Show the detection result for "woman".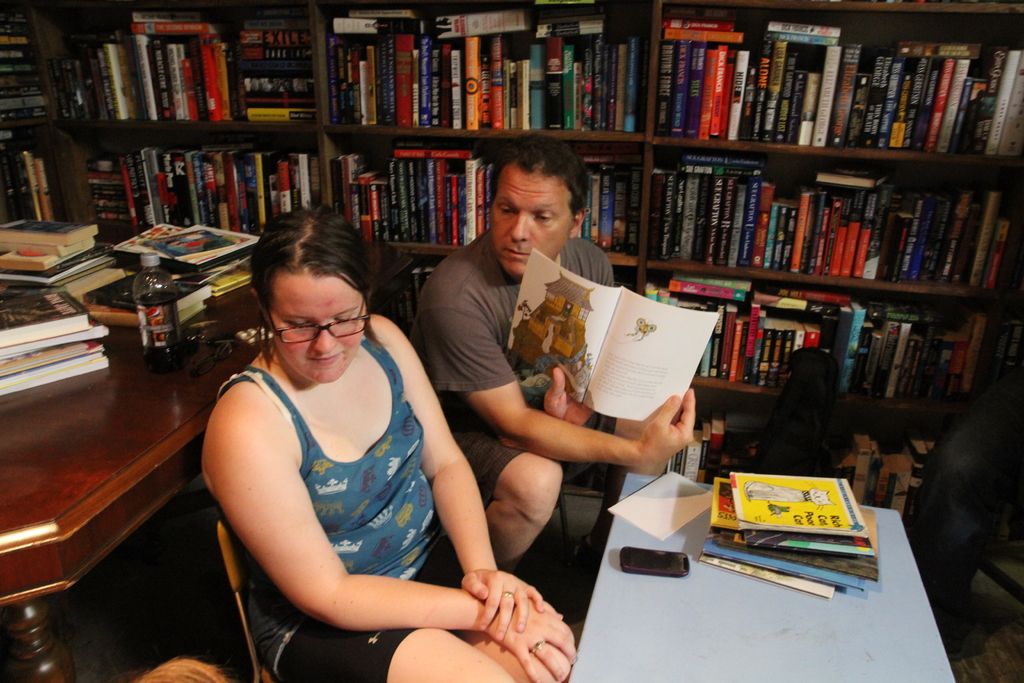
193:186:465:682.
